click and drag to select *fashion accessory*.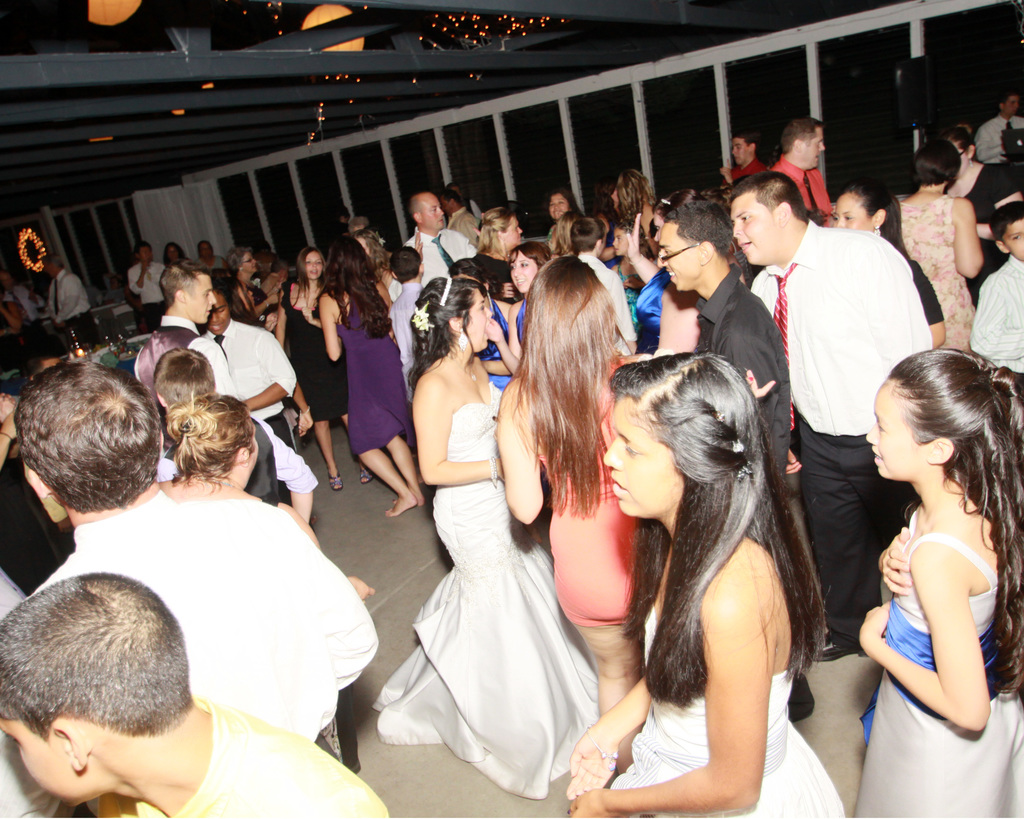
Selection: (left=326, top=466, right=344, bottom=493).
